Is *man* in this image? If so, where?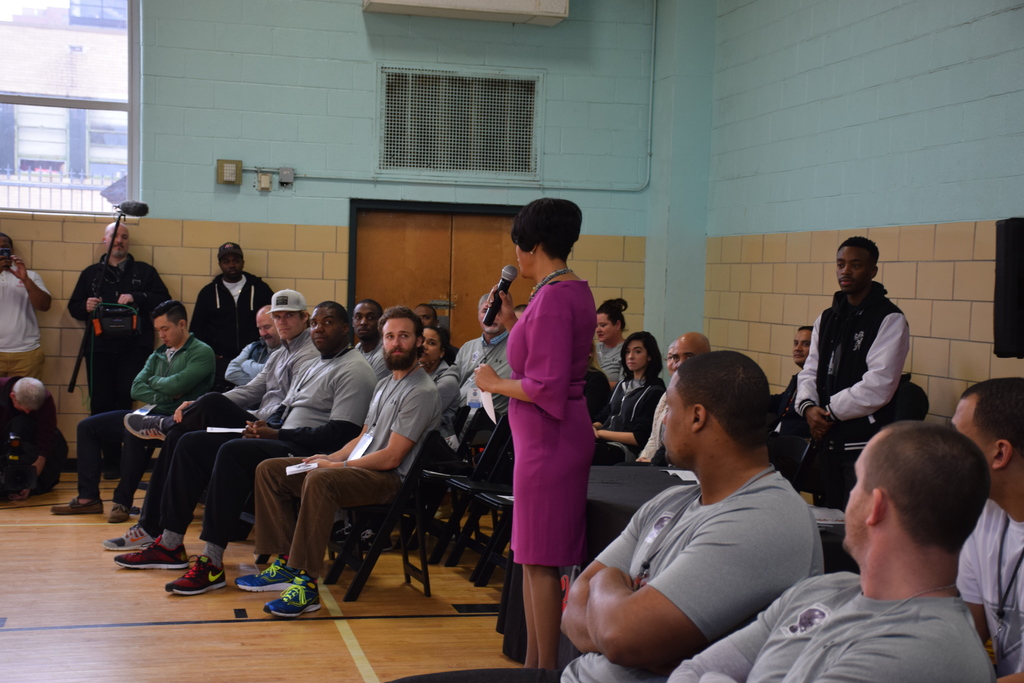
Yes, at select_region(0, 234, 52, 390).
